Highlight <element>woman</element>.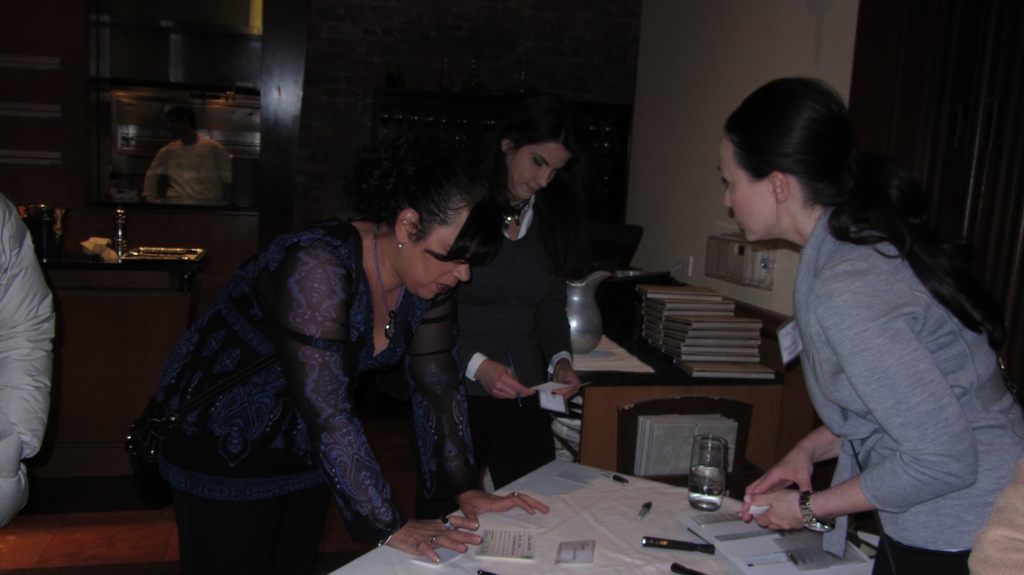
Highlighted region: (left=724, top=79, right=1009, bottom=564).
